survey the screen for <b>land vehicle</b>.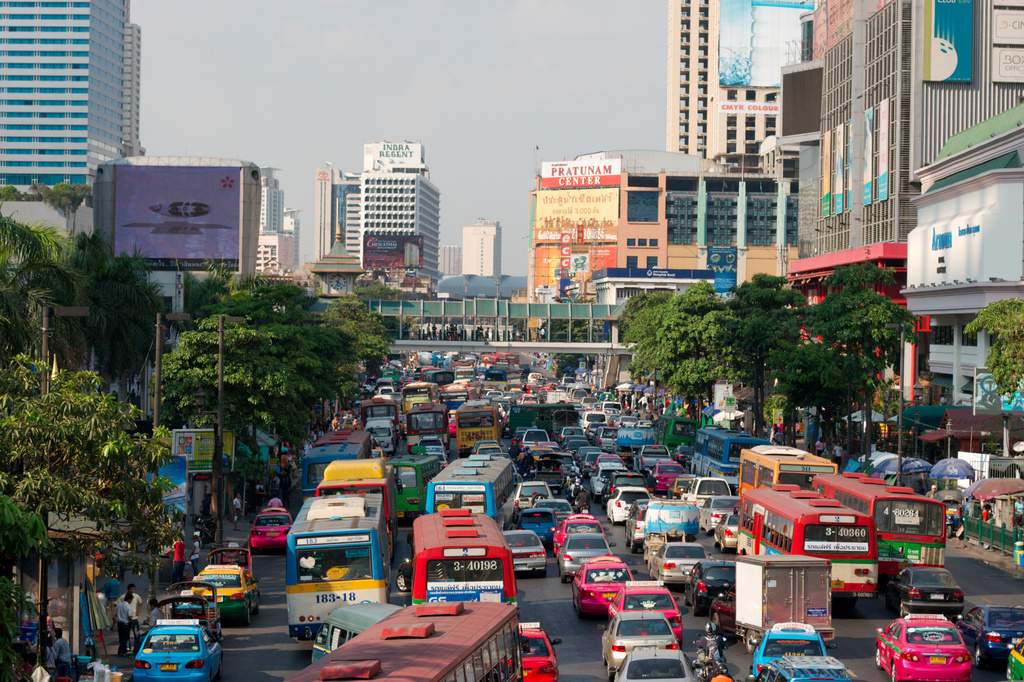
Survey found: 450 420 454 433.
